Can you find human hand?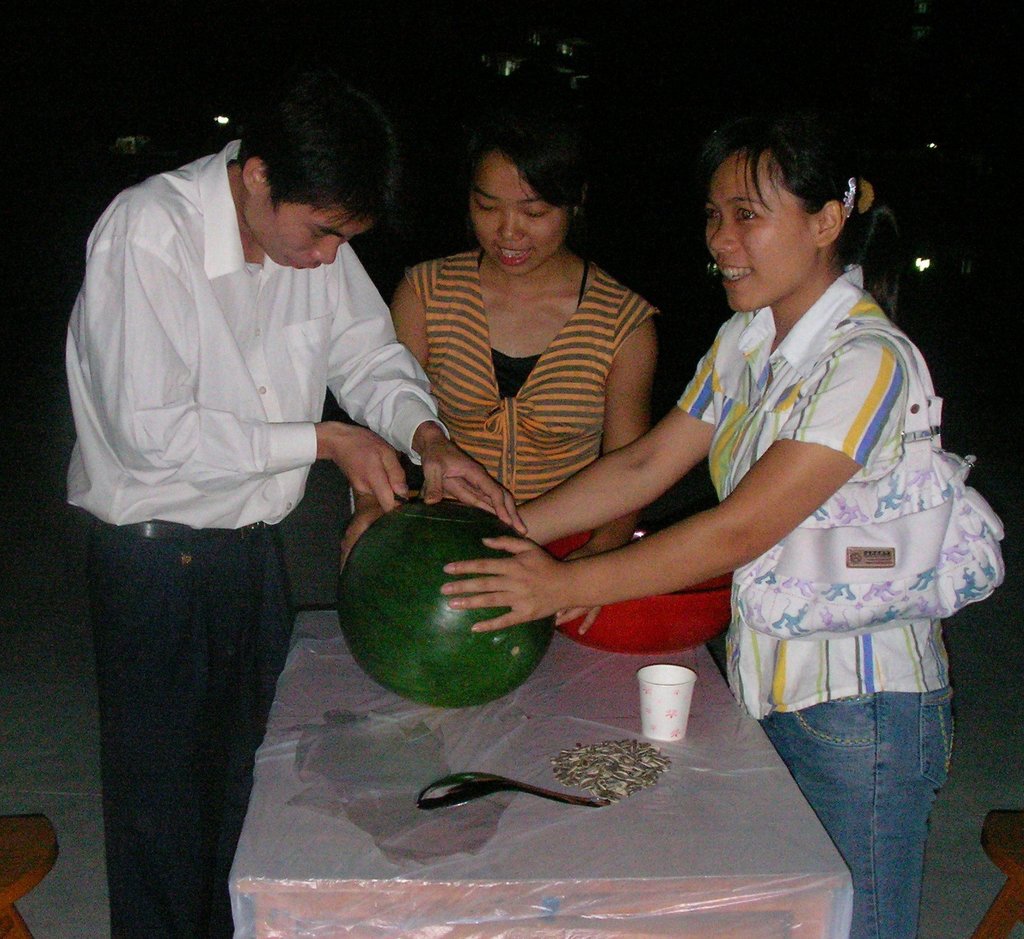
Yes, bounding box: 440,535,568,640.
